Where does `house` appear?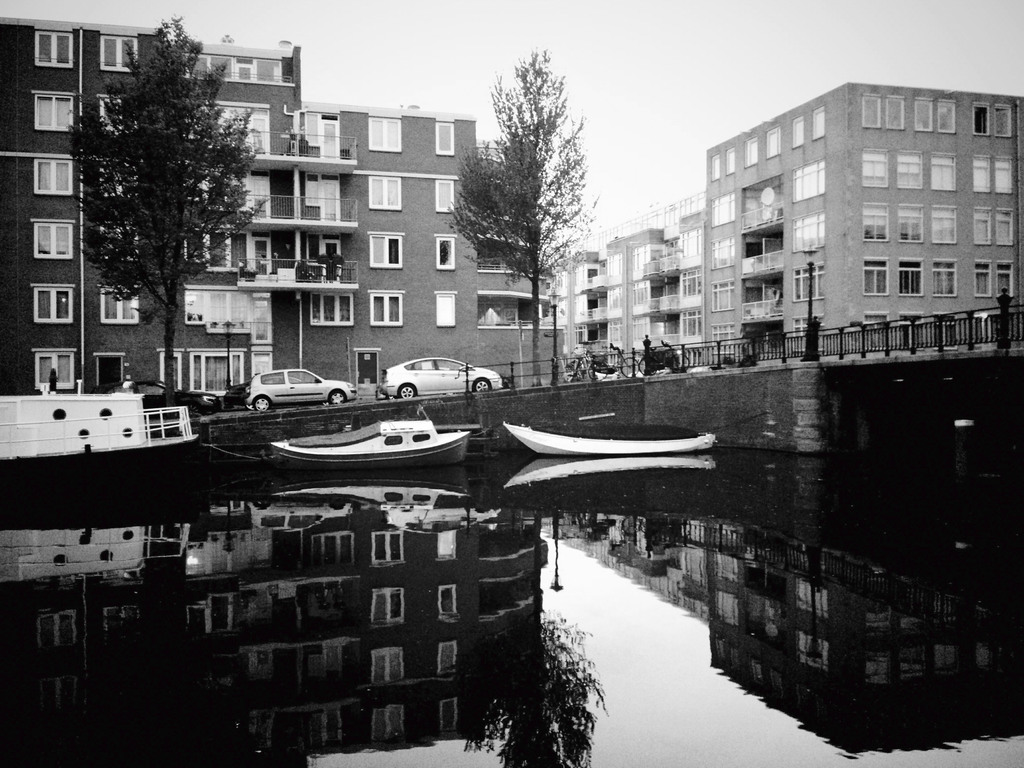
Appears at 554 509 591 547.
